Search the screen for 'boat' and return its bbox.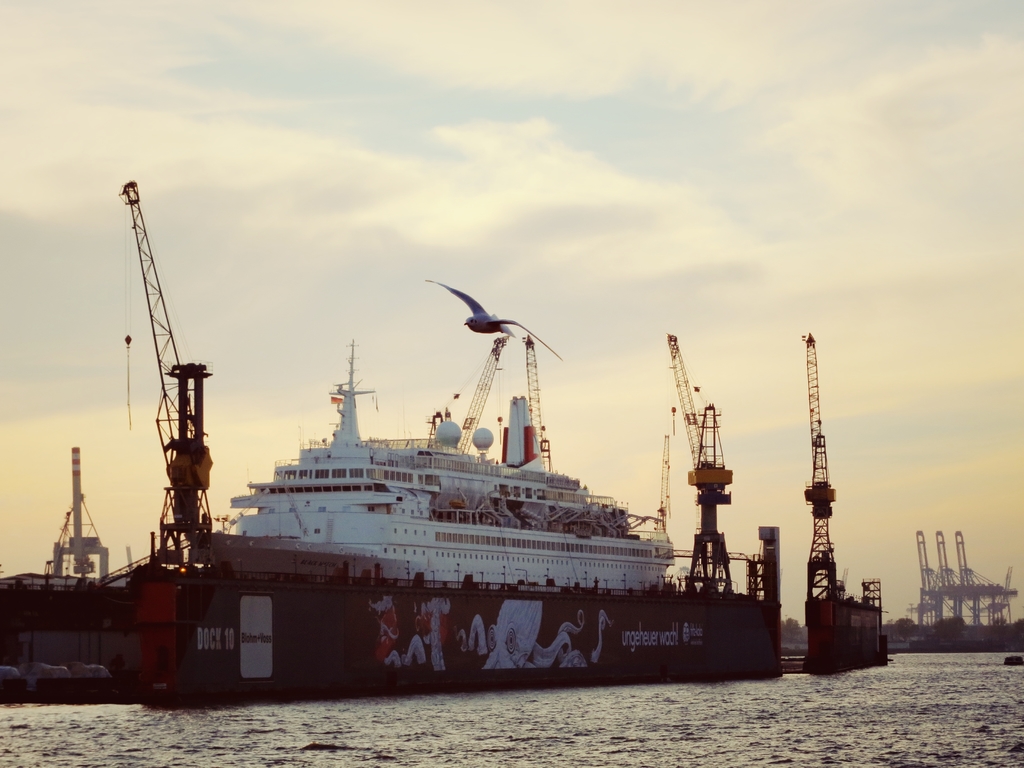
Found: bbox(1001, 657, 1023, 664).
